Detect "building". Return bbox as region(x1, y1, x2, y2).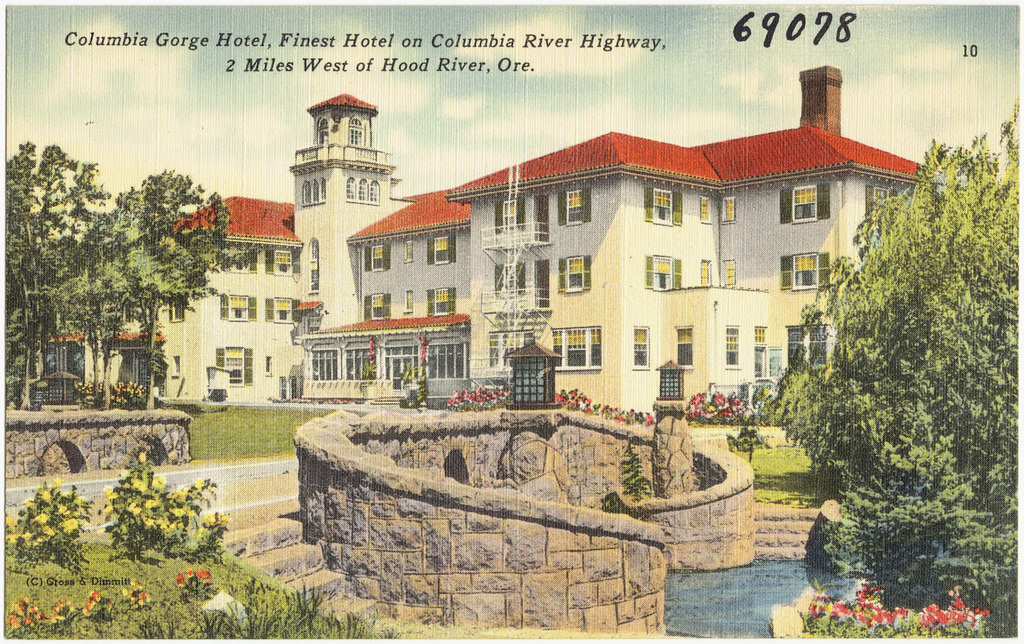
region(33, 83, 969, 416).
